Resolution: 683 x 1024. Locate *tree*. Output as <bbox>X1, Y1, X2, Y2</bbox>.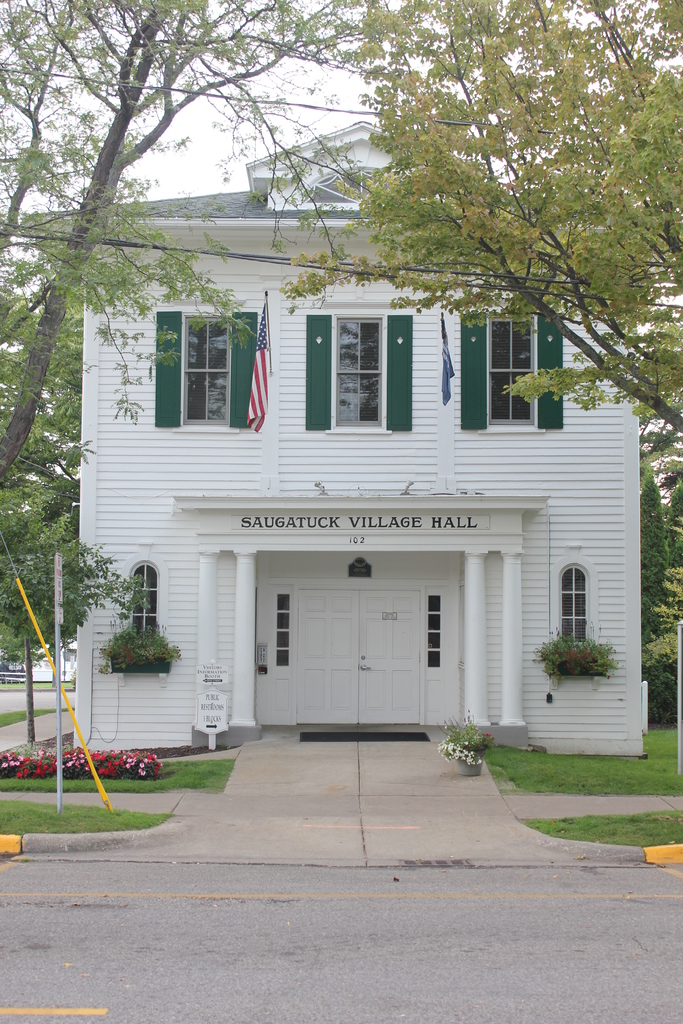
<bbox>0, 0, 368, 481</bbox>.
